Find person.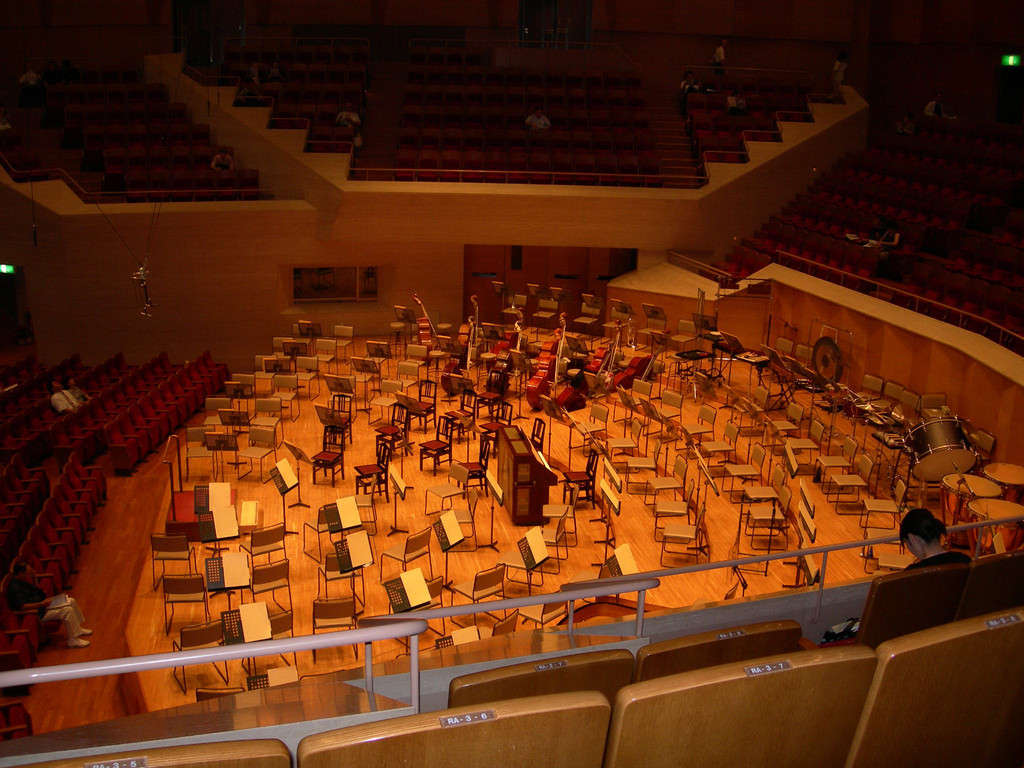
detection(714, 42, 727, 67).
